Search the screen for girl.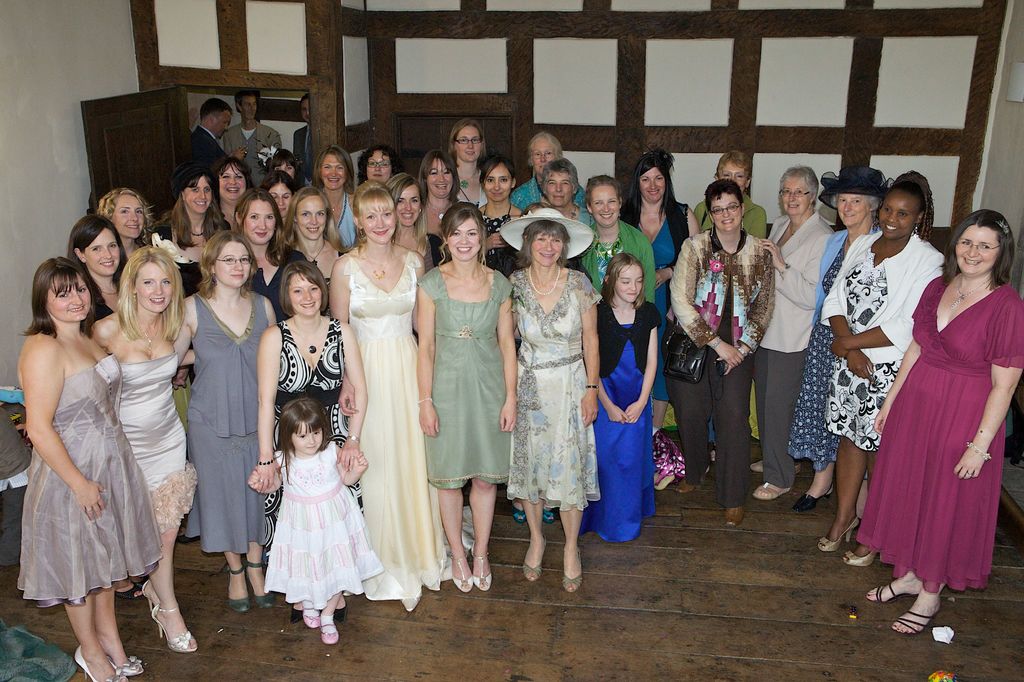
Found at detection(471, 153, 526, 276).
